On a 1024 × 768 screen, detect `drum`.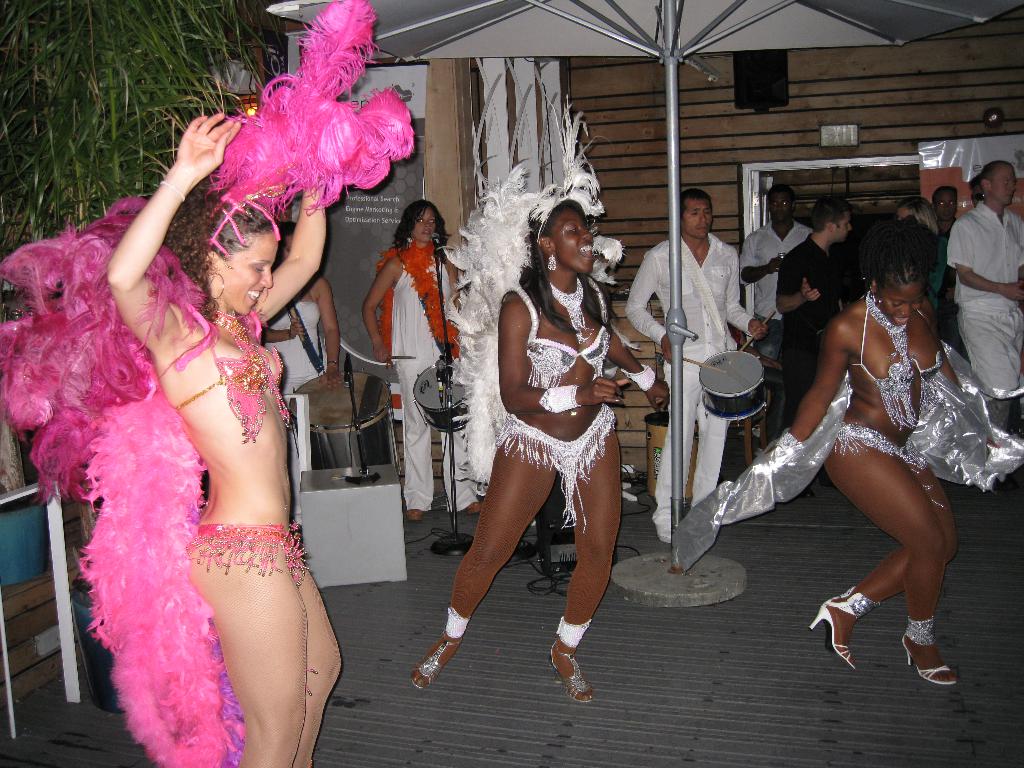
l=295, t=371, r=399, b=470.
